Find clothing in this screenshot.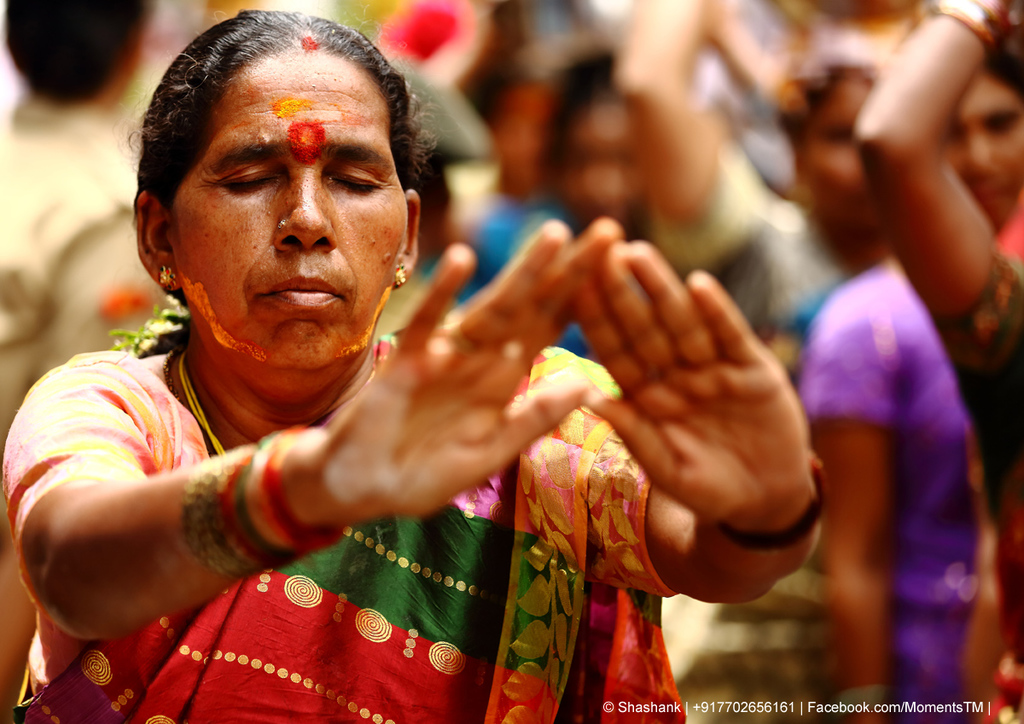
The bounding box for clothing is 0 345 706 723.
